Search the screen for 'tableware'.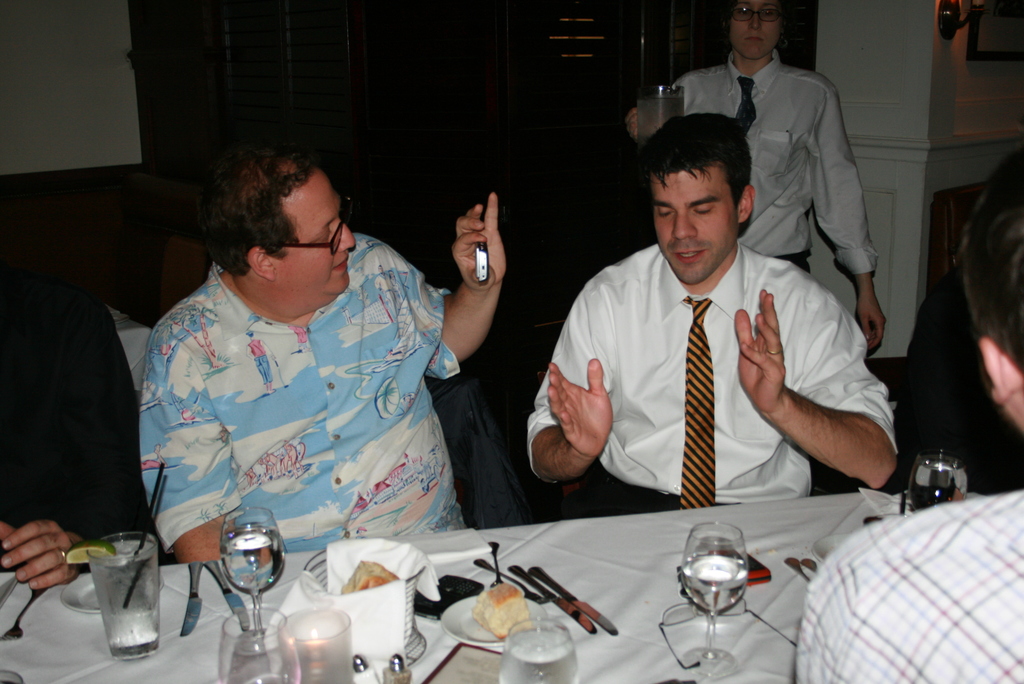
Found at left=351, top=656, right=378, bottom=683.
